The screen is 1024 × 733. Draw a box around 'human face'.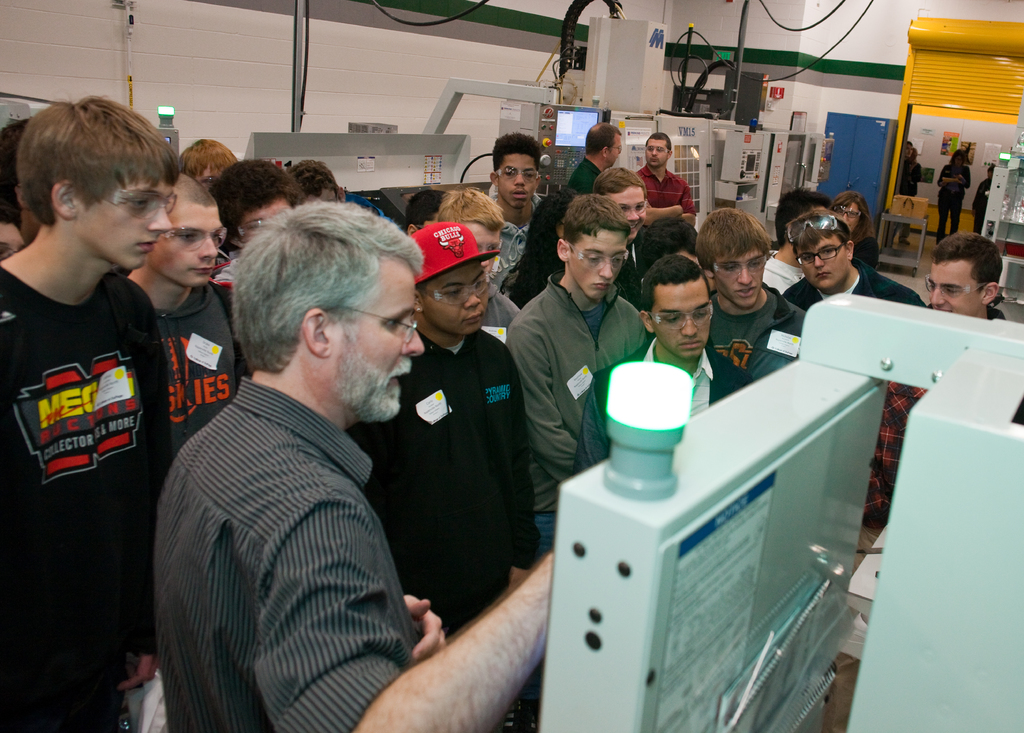
[148,207,224,285].
